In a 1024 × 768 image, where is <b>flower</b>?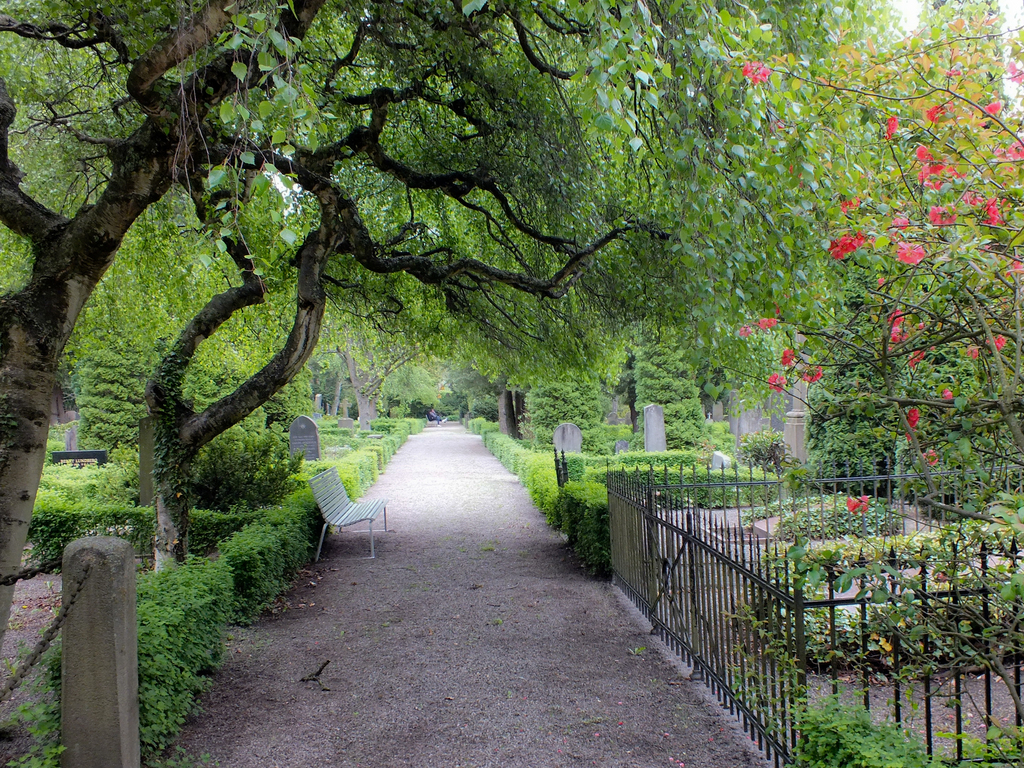
842,489,875,514.
